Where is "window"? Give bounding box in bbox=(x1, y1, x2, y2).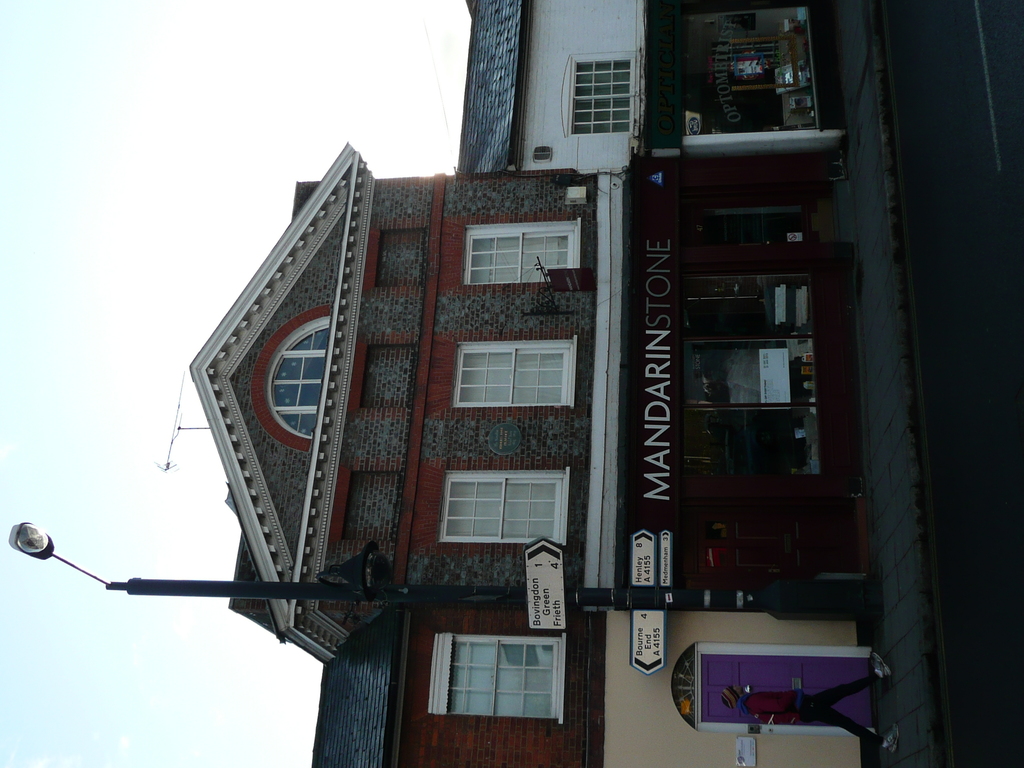
bbox=(438, 474, 560, 544).
